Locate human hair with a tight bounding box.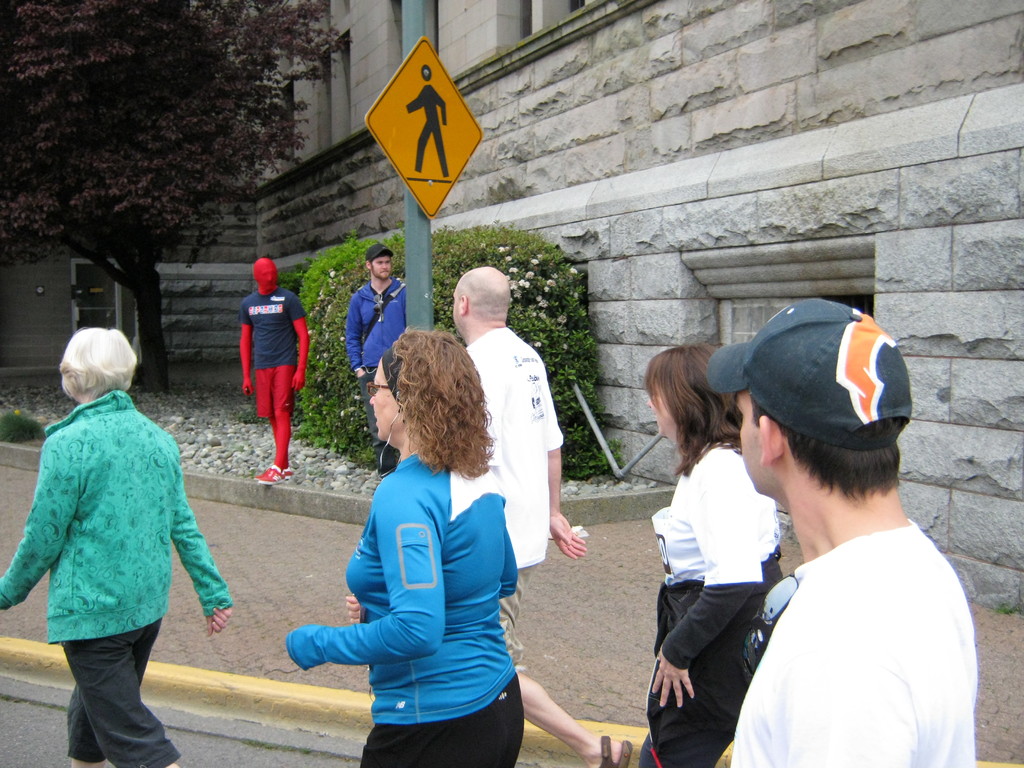
box=[362, 320, 475, 462].
